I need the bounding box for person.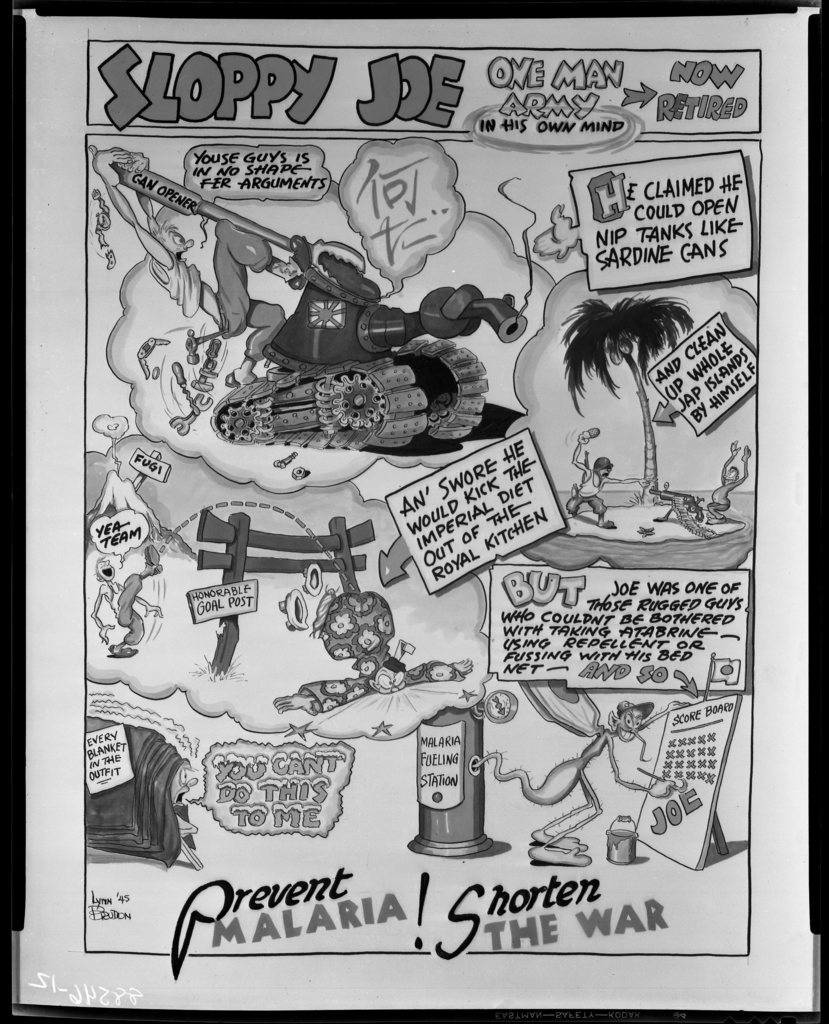
Here it is: [x1=270, y1=591, x2=473, y2=717].
